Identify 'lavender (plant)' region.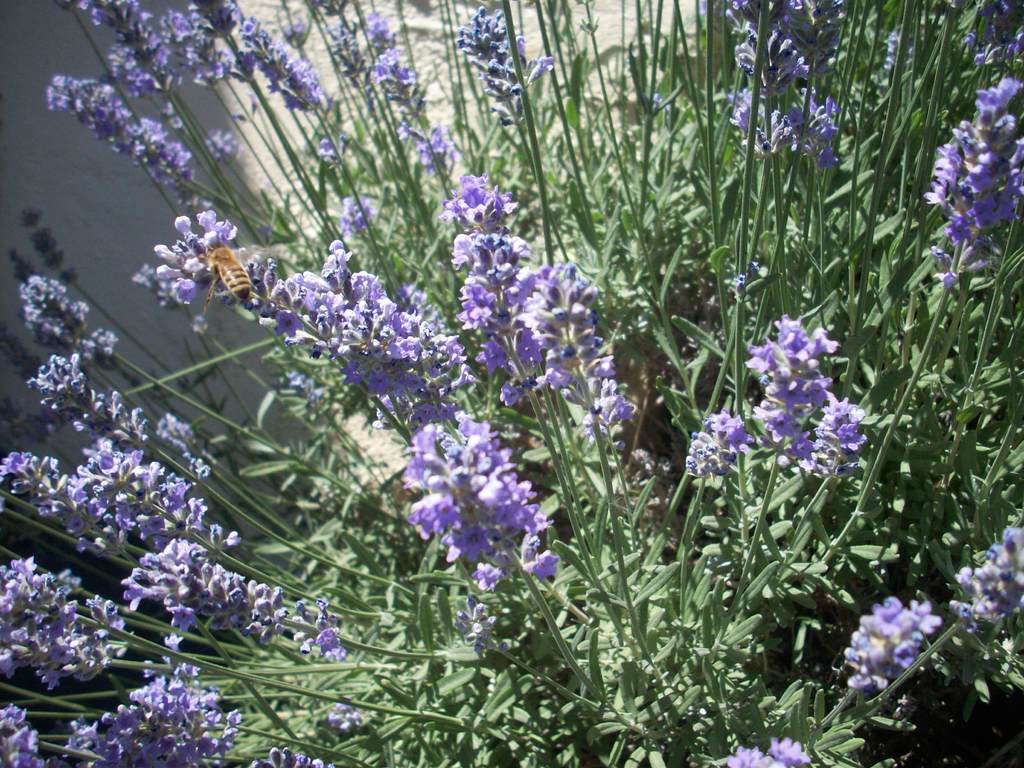
Region: {"left": 830, "top": 533, "right": 1023, "bottom": 728}.
